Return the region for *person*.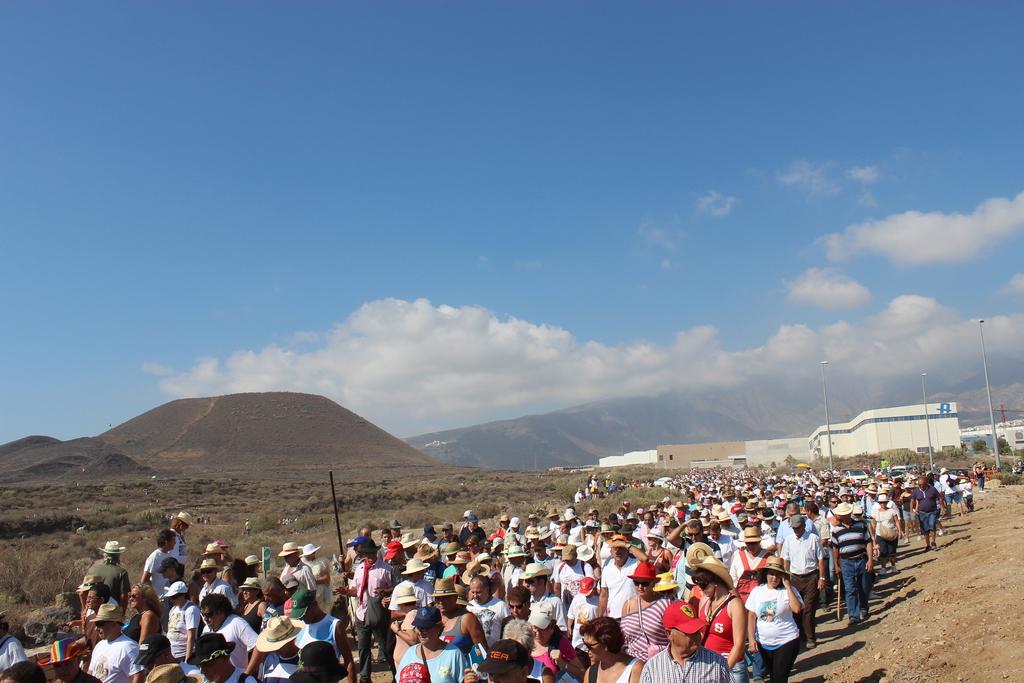
locate(578, 613, 646, 682).
